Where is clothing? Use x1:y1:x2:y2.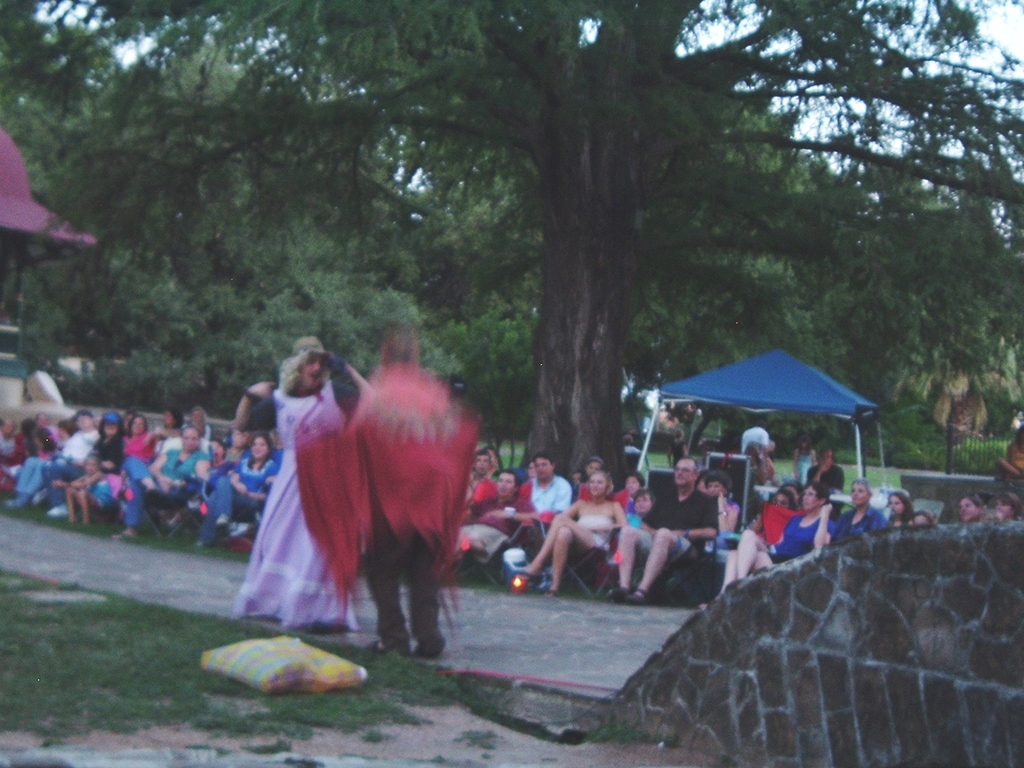
647:483:714:541.
